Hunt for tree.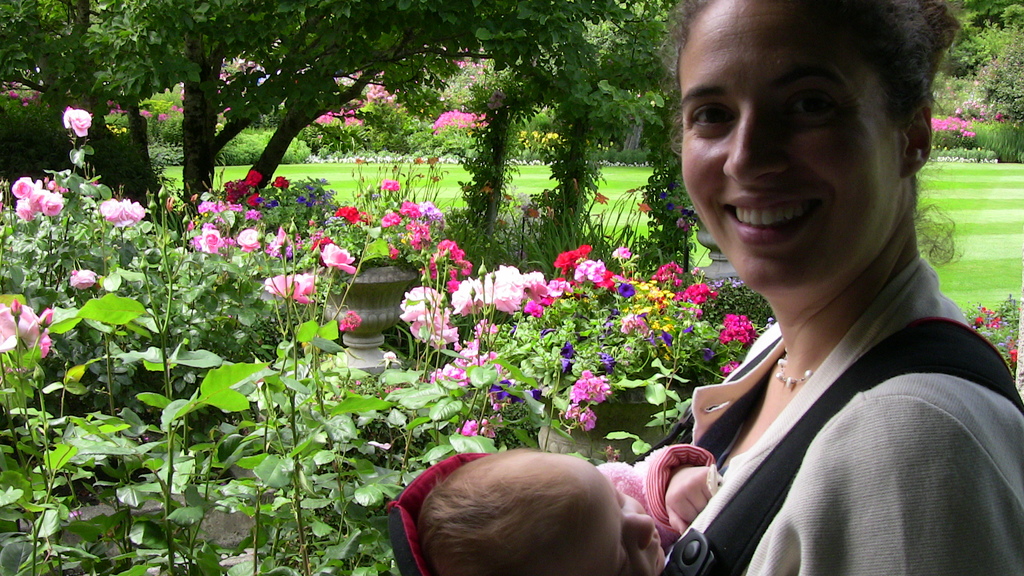
Hunted down at l=934, t=0, r=1023, b=143.
